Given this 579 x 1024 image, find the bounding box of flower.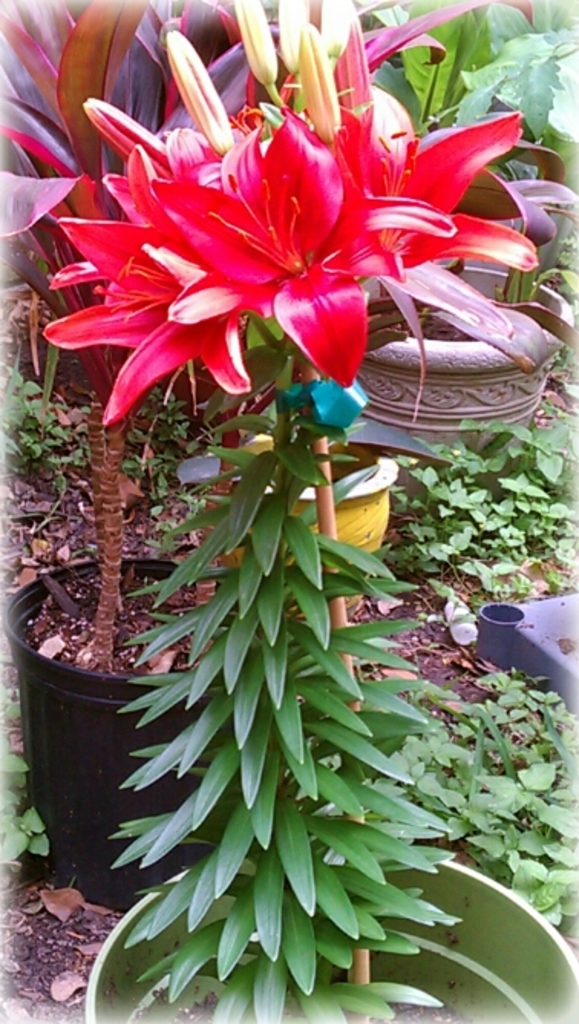
box(317, 0, 357, 60).
